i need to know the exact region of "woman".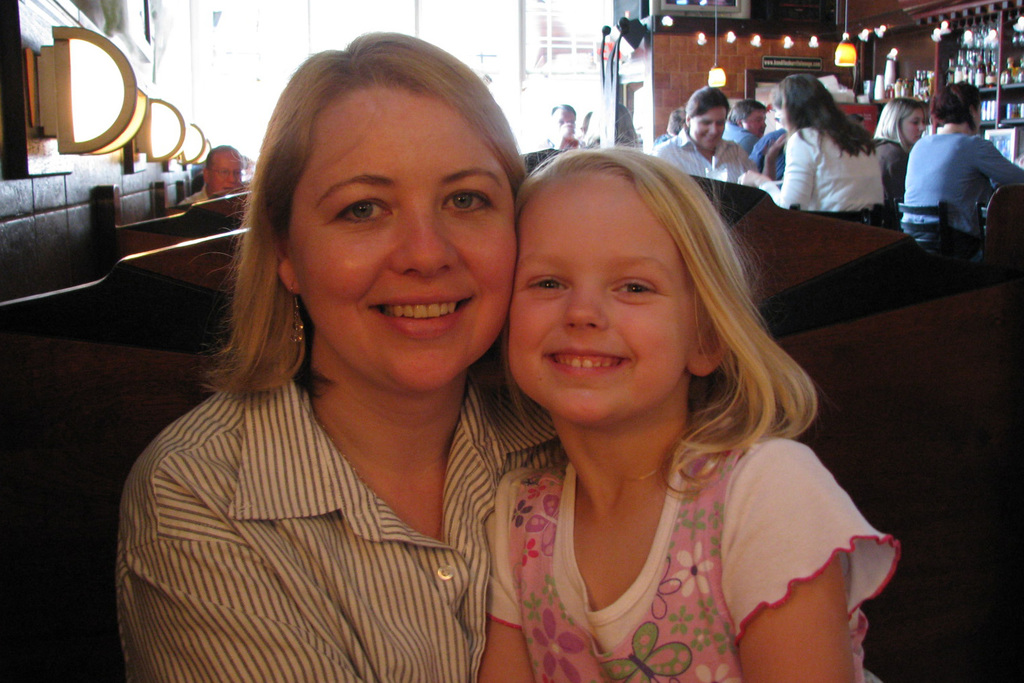
Region: bbox=(900, 80, 1023, 258).
